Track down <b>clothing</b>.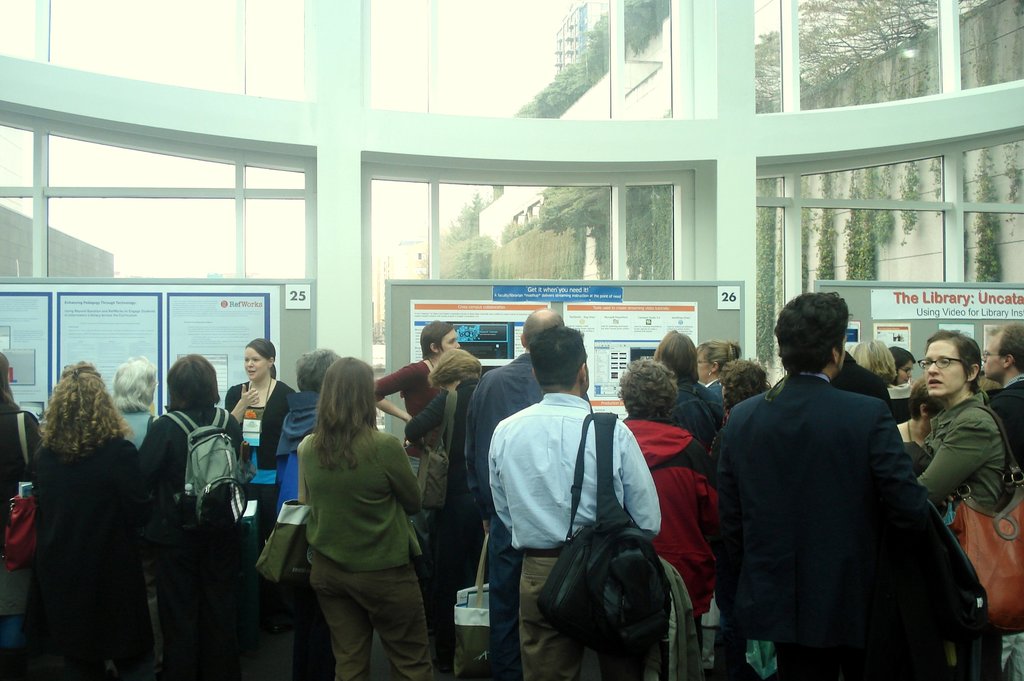
Tracked to crop(982, 375, 1023, 500).
